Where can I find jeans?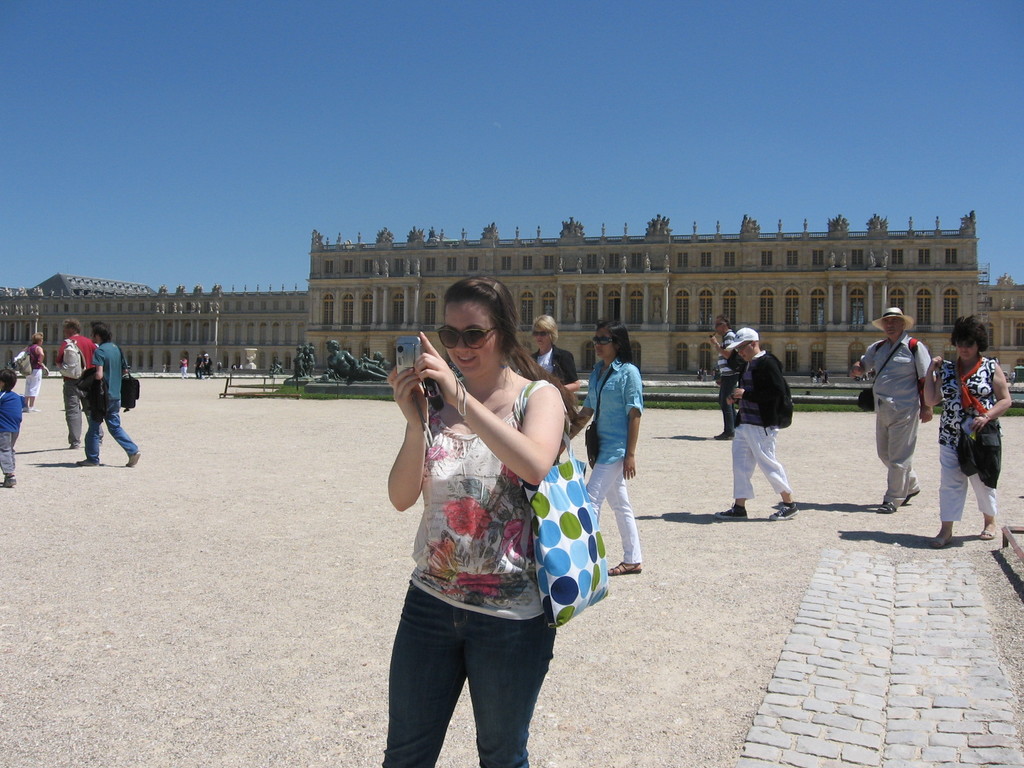
You can find it at 59,378,95,449.
